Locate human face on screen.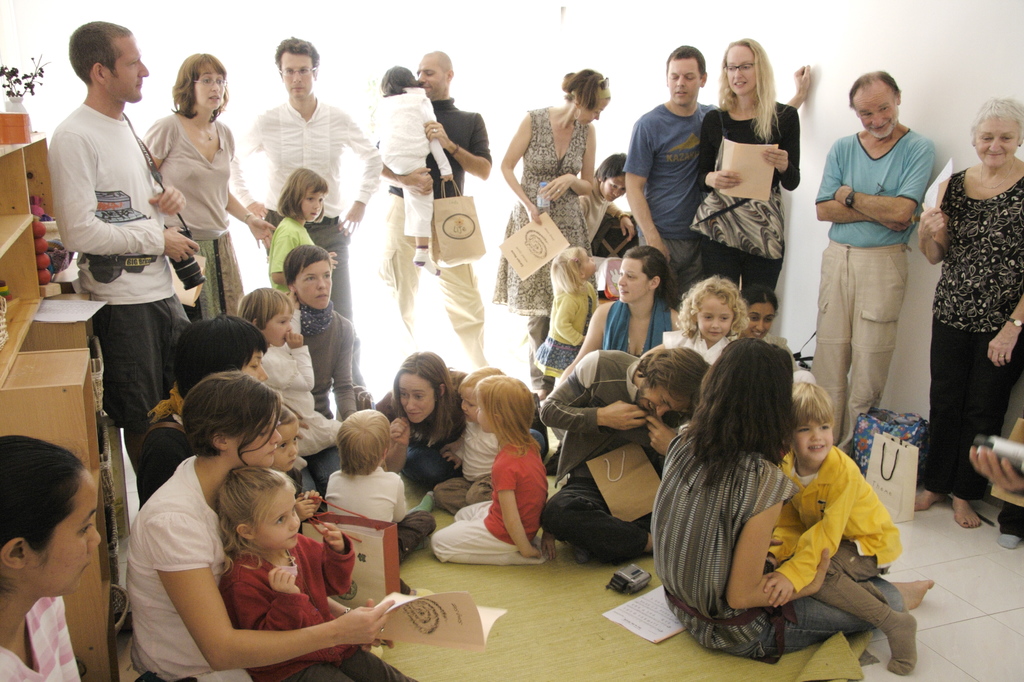
On screen at rect(244, 425, 279, 469).
